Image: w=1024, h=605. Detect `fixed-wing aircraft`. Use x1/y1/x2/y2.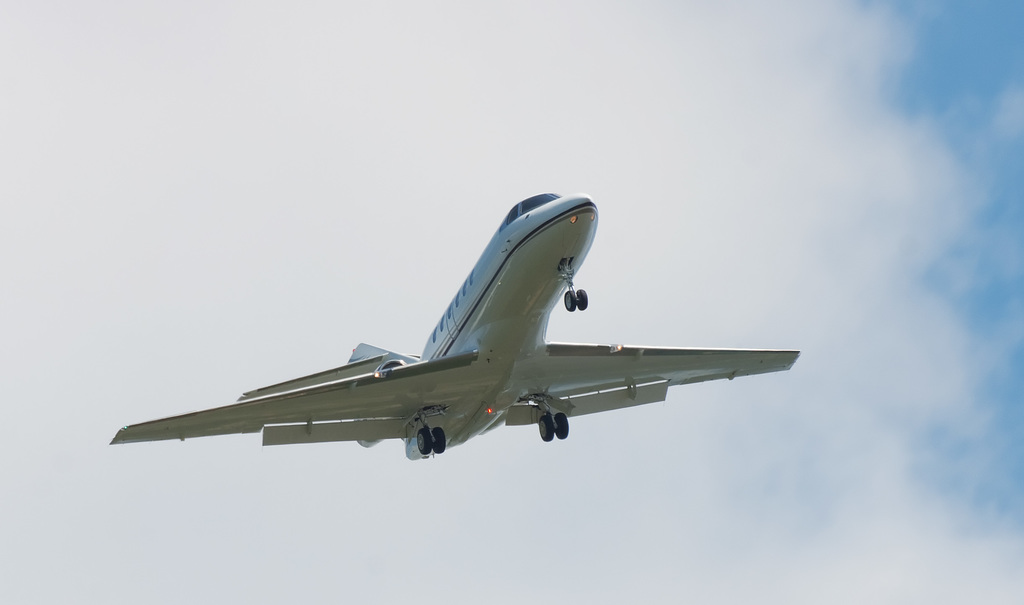
95/190/816/471.
